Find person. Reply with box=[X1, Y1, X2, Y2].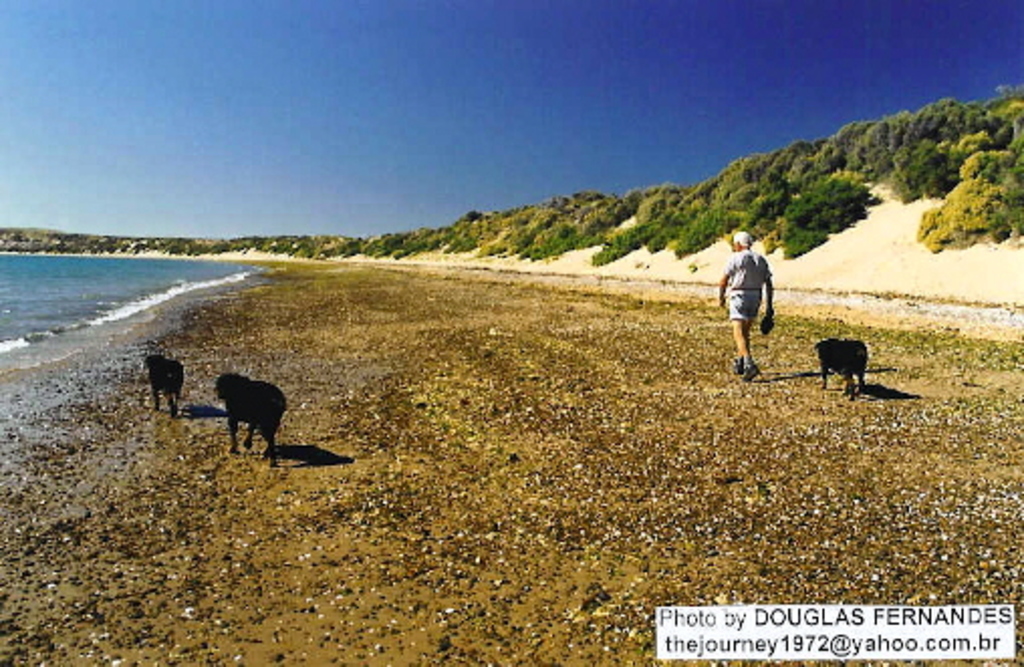
box=[720, 232, 776, 381].
